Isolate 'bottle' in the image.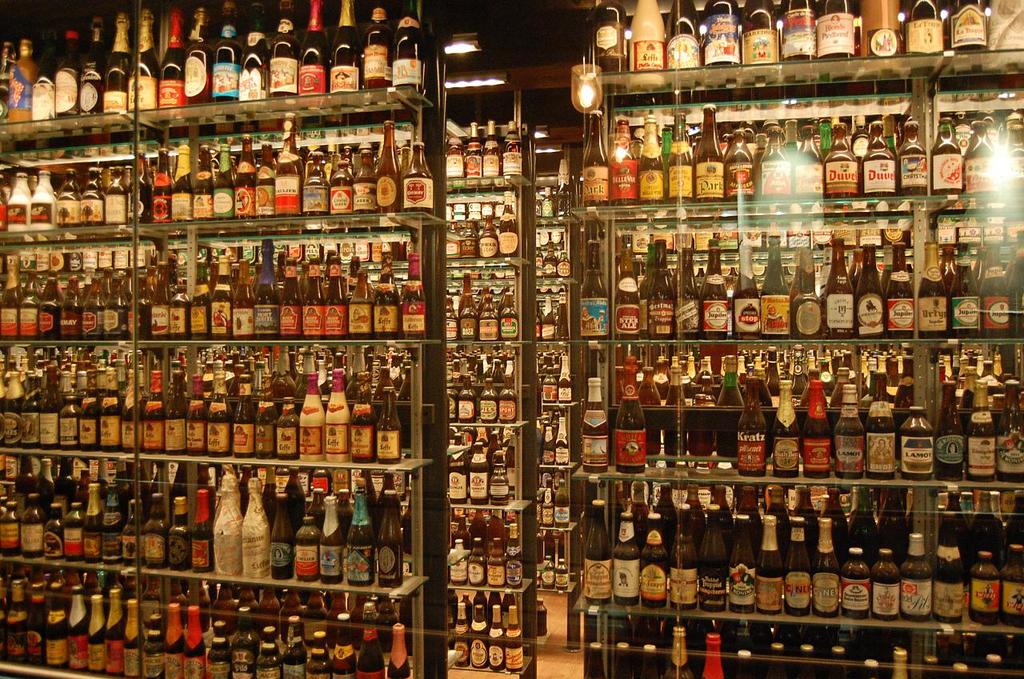
Isolated region: bbox(484, 609, 503, 674).
